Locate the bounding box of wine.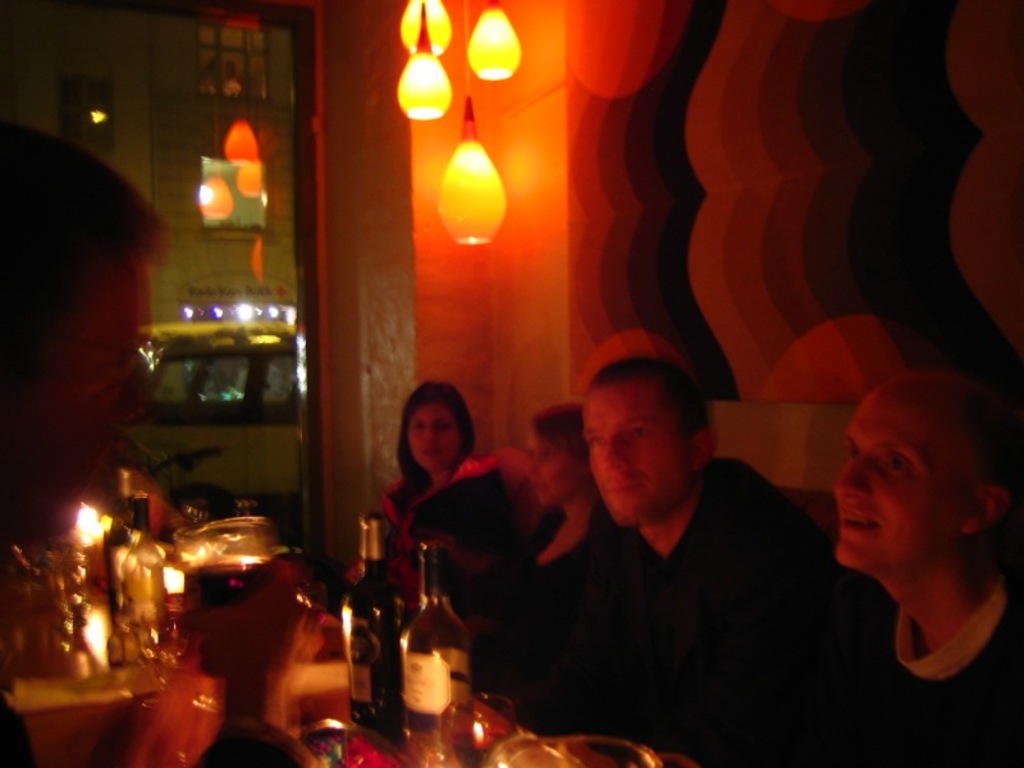
Bounding box: [x1=389, y1=524, x2=477, y2=742].
